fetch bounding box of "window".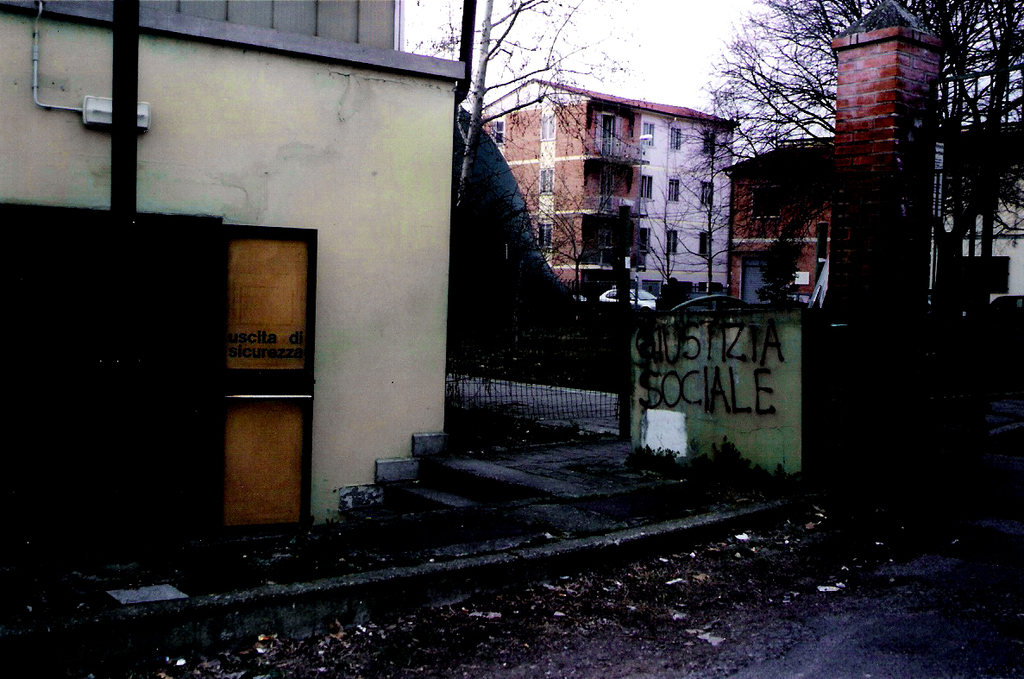
Bbox: (x1=665, y1=232, x2=680, y2=256).
